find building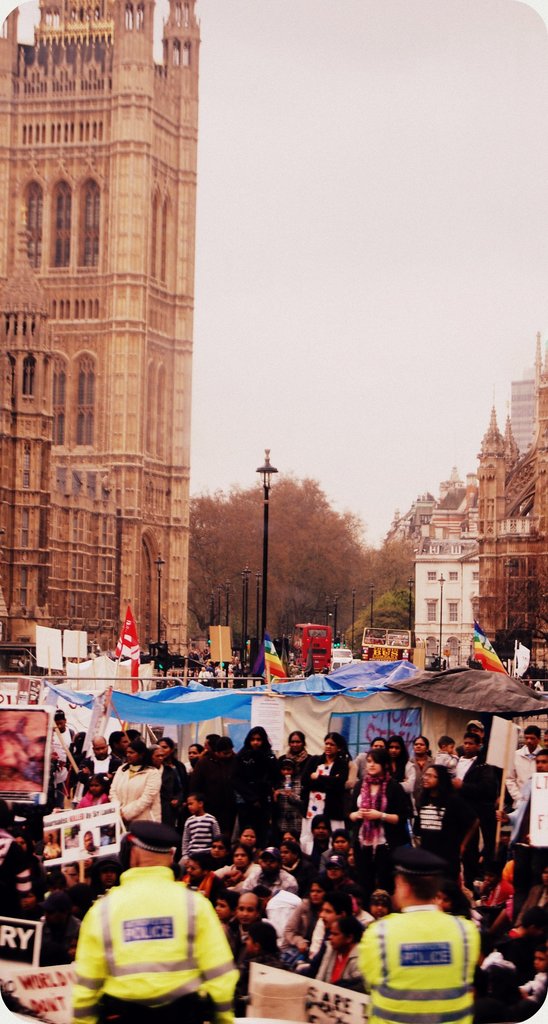
0 0 195 676
